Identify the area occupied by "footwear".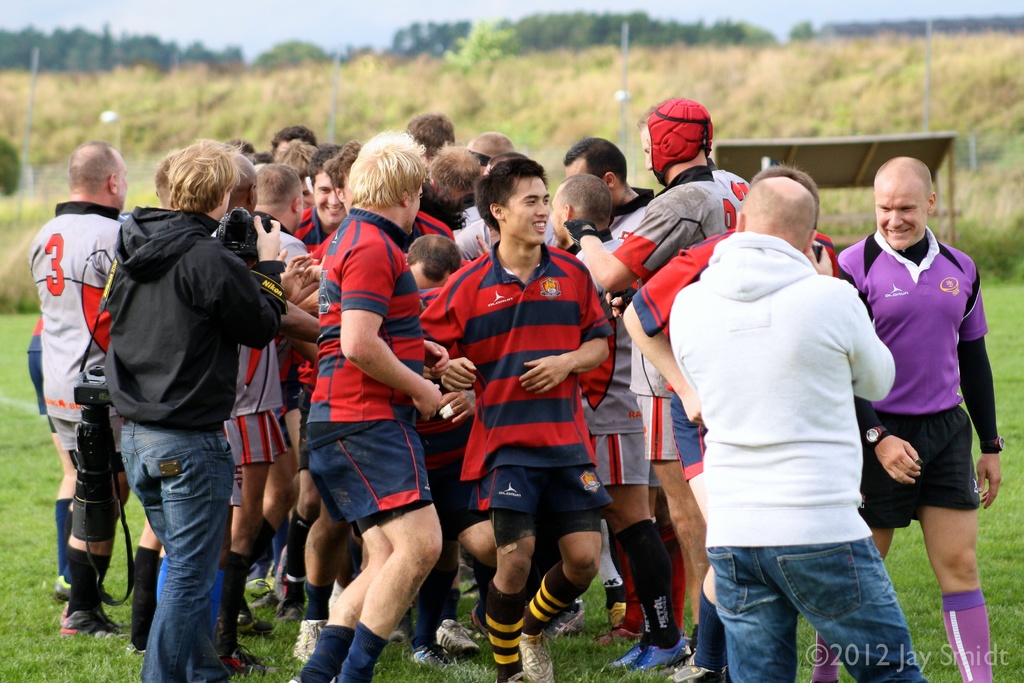
Area: (x1=220, y1=648, x2=266, y2=674).
